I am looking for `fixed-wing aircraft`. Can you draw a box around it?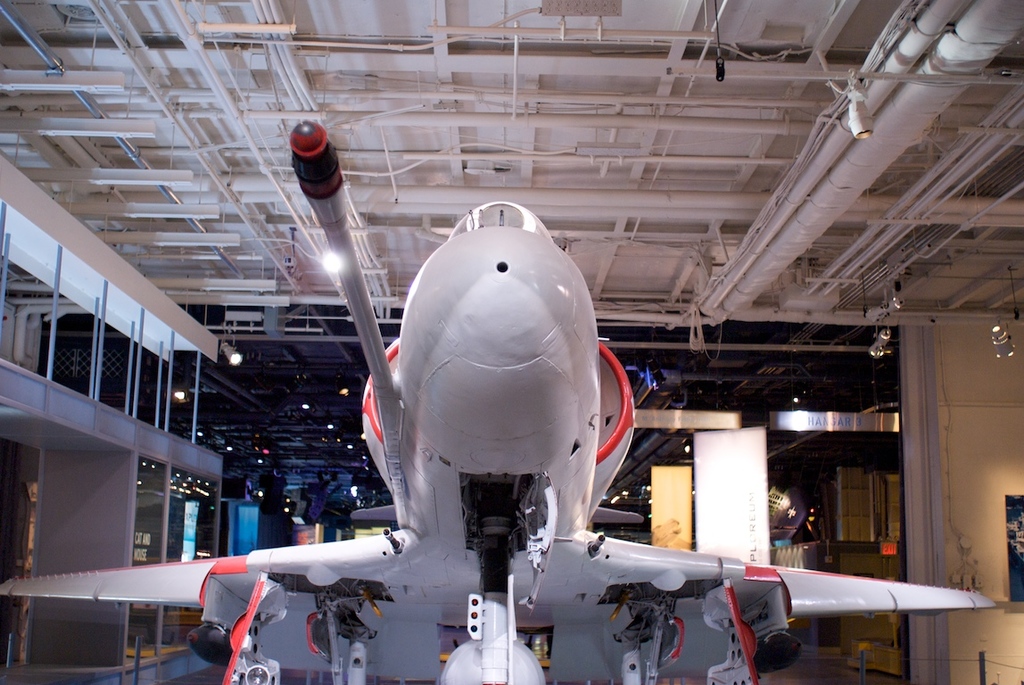
Sure, the bounding box is 0/122/995/684.
